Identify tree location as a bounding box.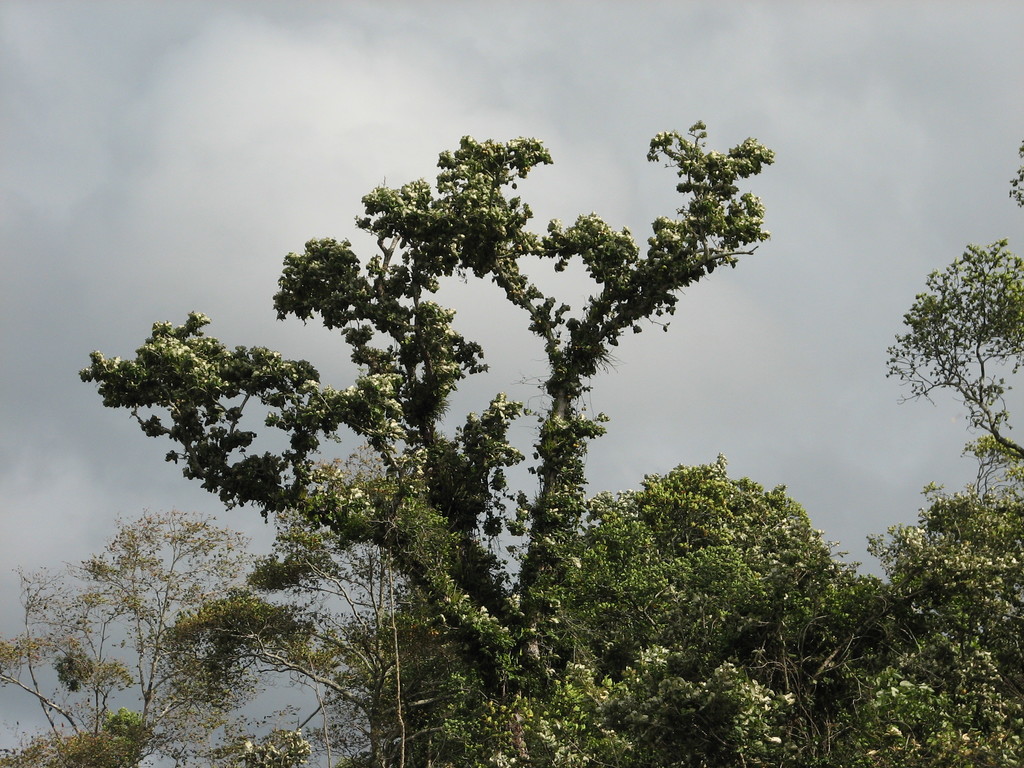
0 498 296 767.
